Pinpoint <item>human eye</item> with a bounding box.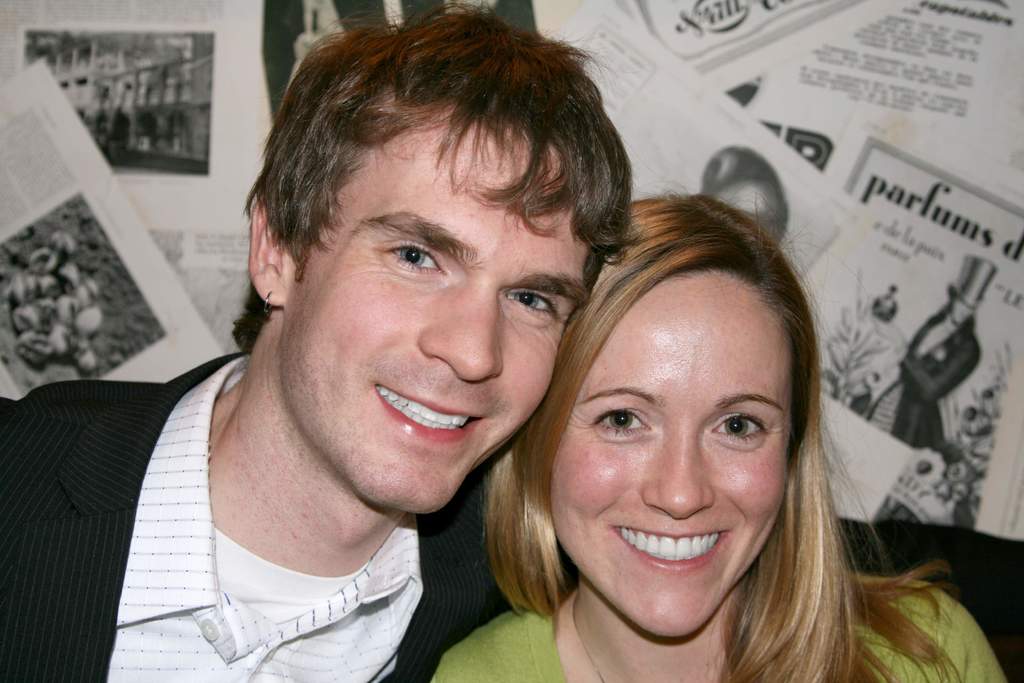
bbox=(374, 241, 451, 277).
